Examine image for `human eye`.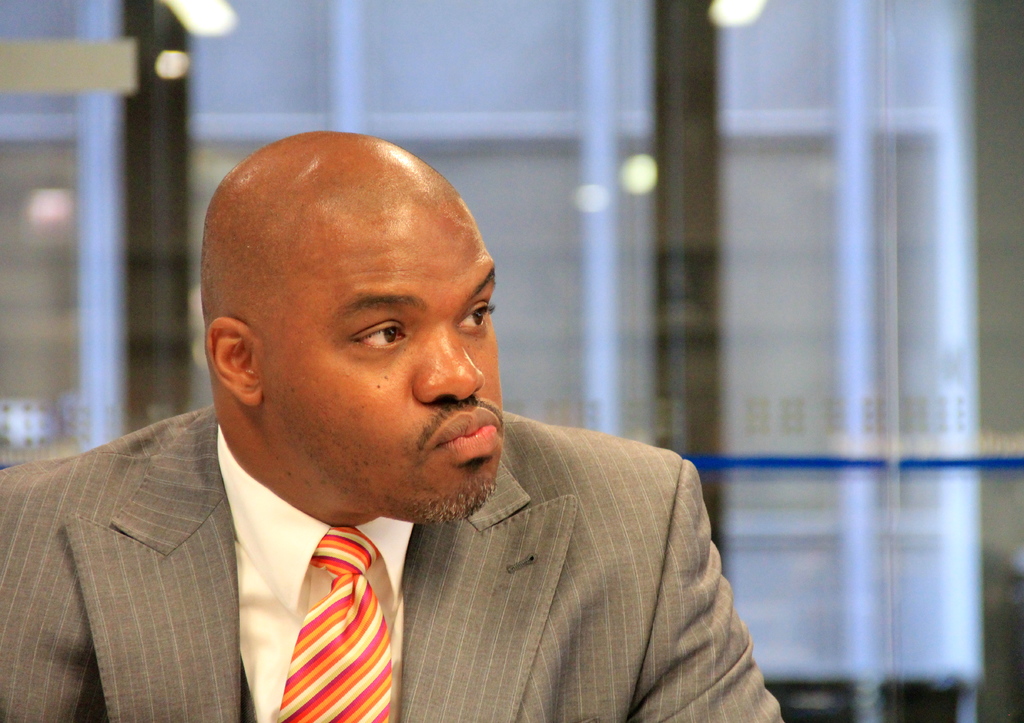
Examination result: box=[348, 314, 414, 355].
